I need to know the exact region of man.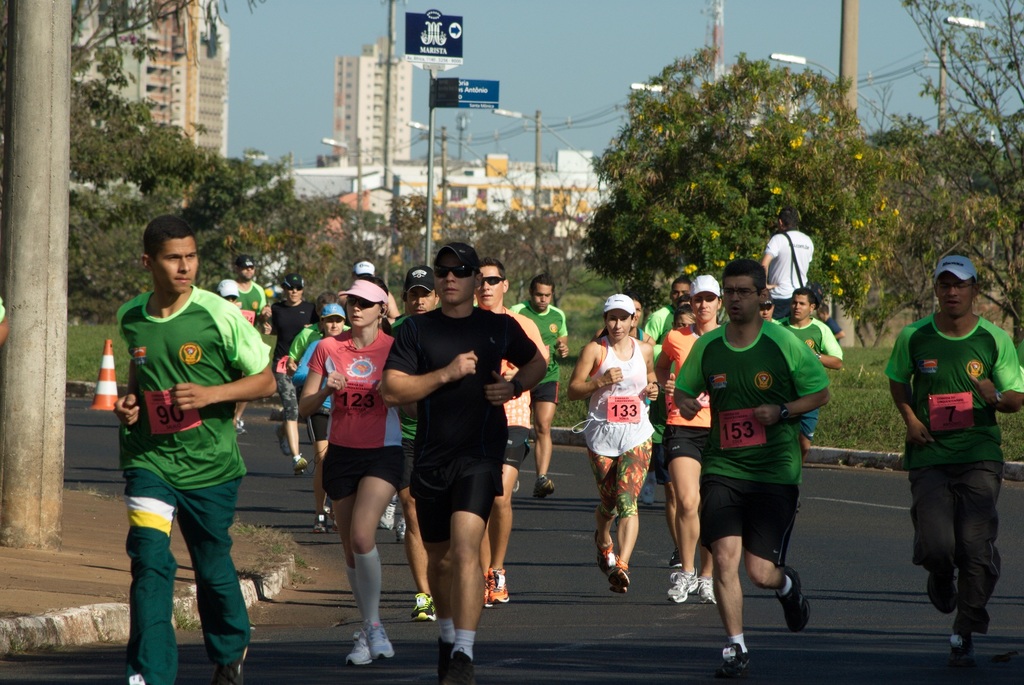
Region: 748,203,813,333.
